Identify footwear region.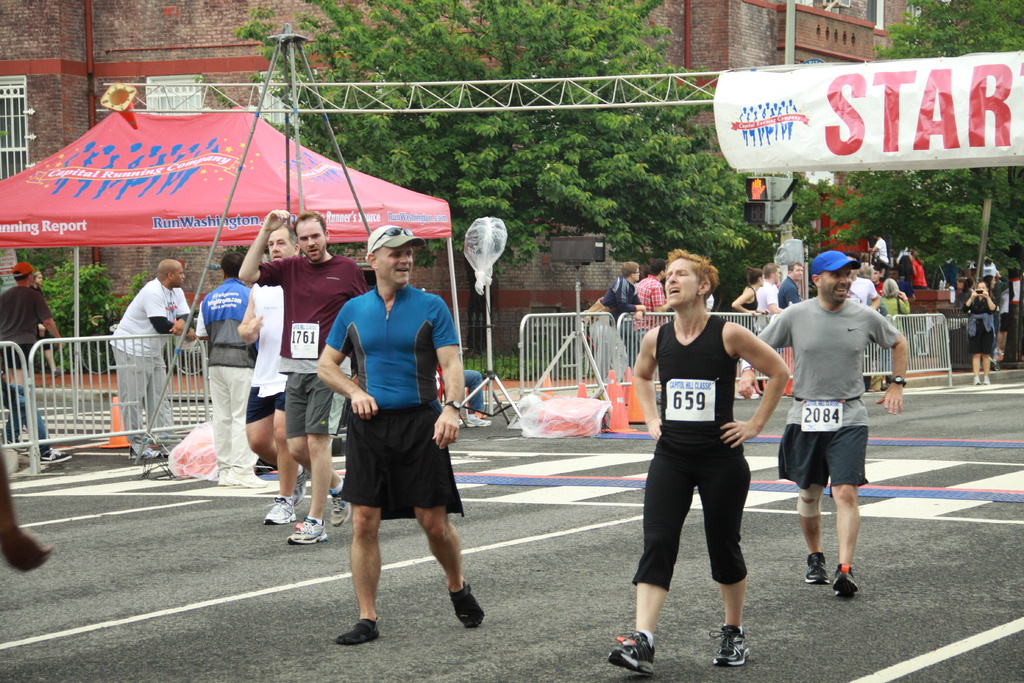
Region: {"x1": 982, "y1": 377, "x2": 993, "y2": 385}.
